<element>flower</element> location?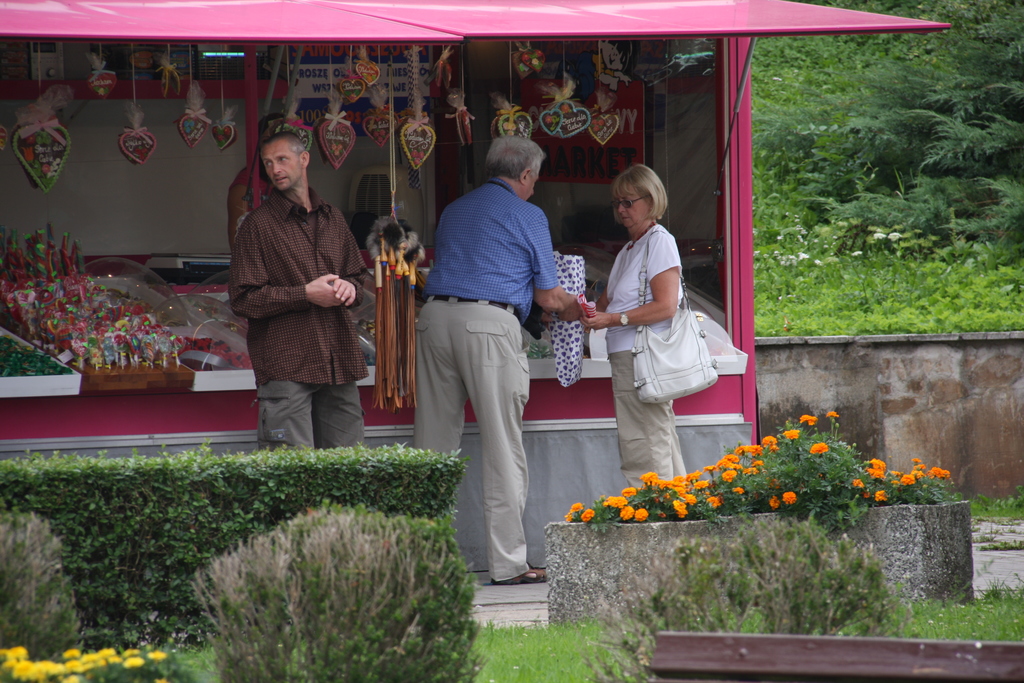
751 459 762 467
